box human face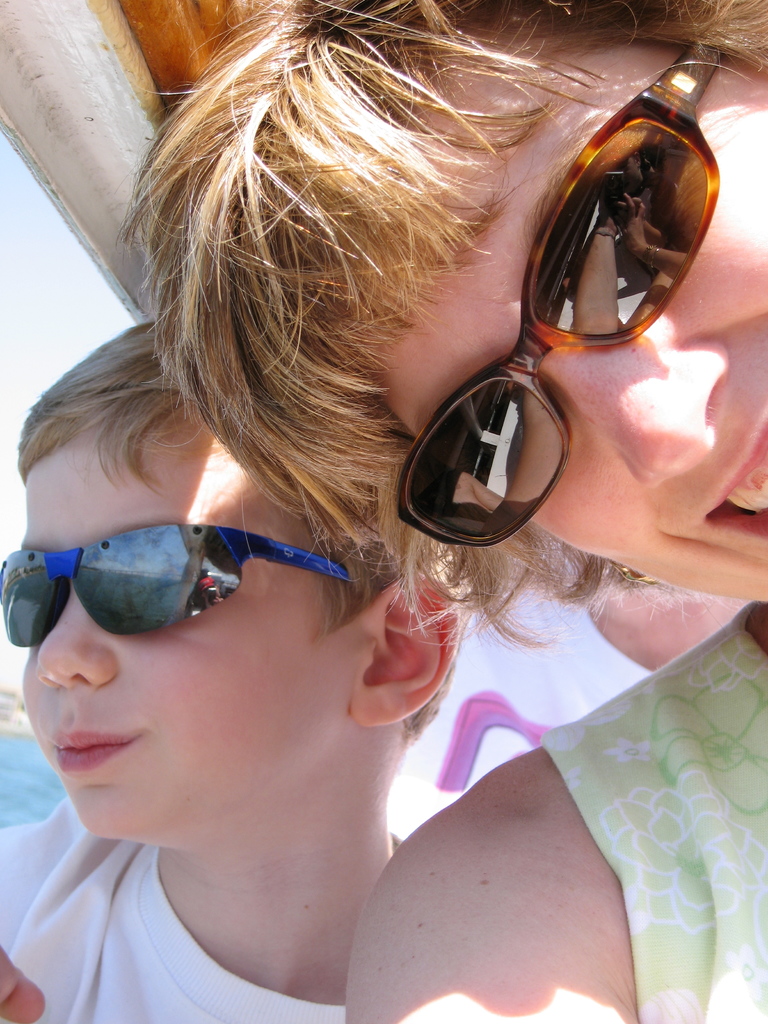
box=[365, 42, 767, 603]
